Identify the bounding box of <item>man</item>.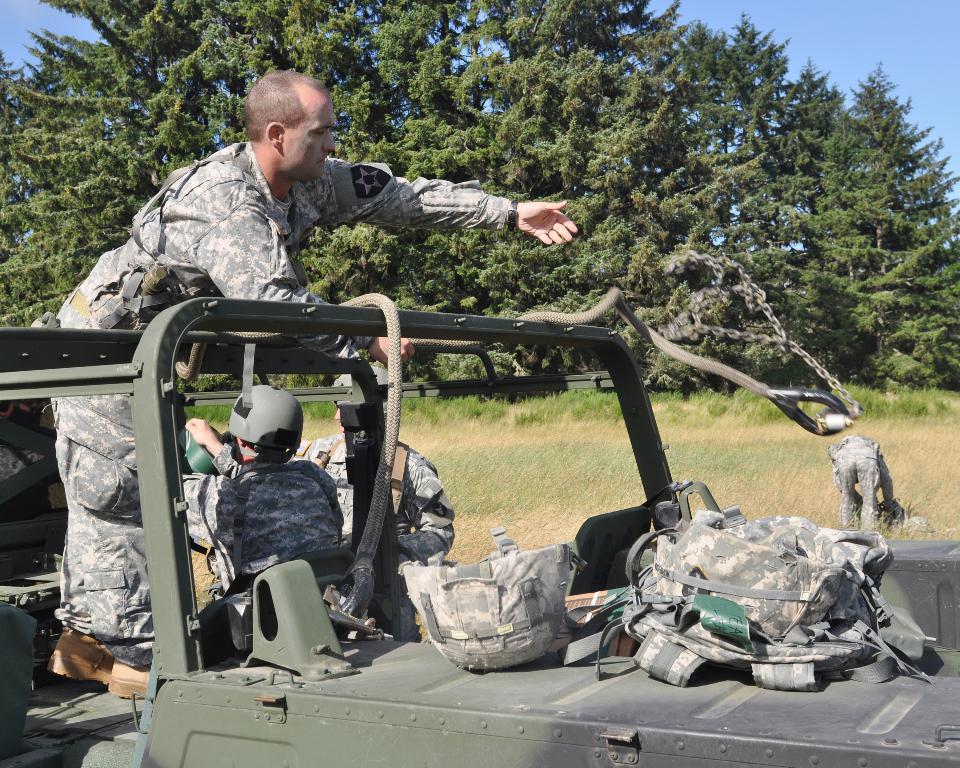
175,376,352,654.
